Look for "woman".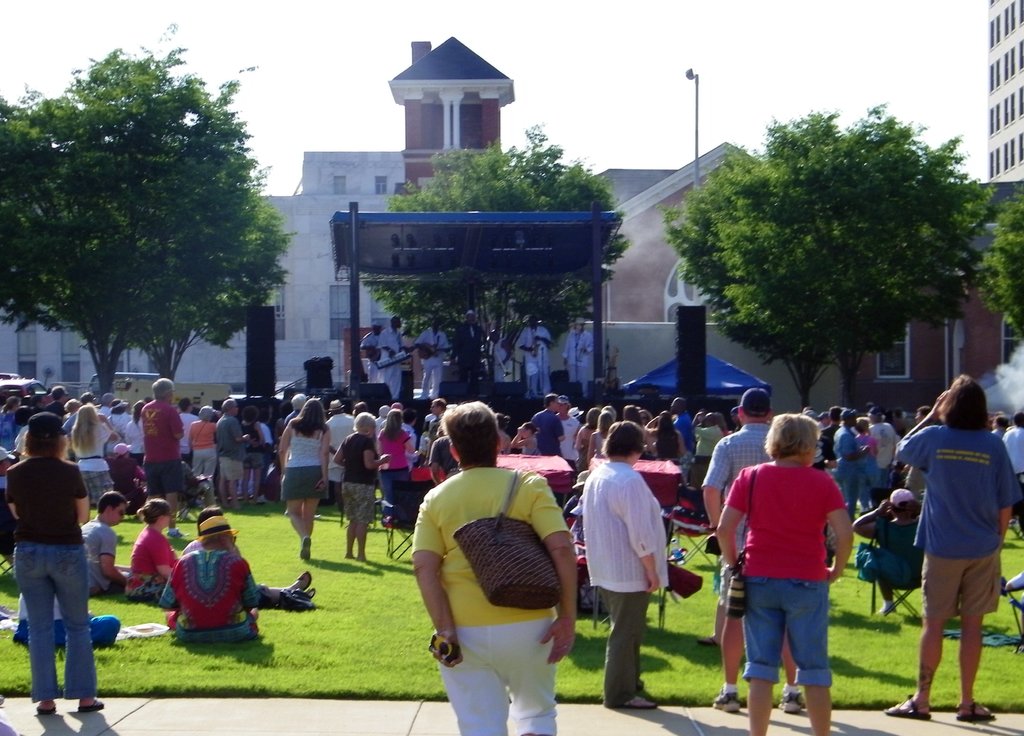
Found: (331, 409, 388, 561).
